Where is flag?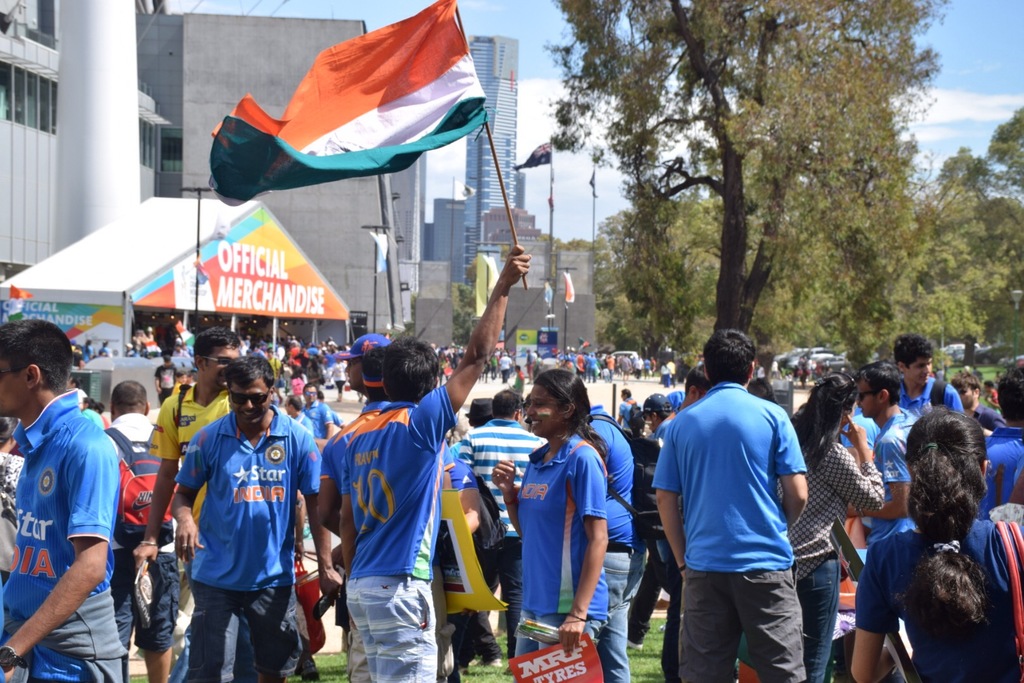
pyautogui.locateOnScreen(216, 0, 497, 210).
